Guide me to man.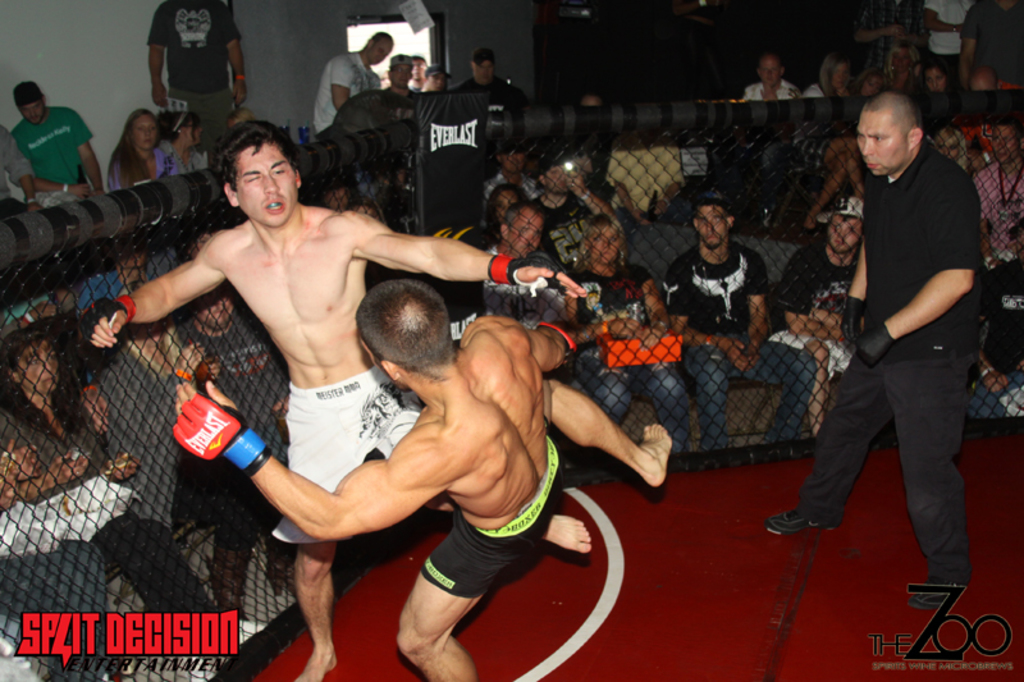
Guidance: <bbox>443, 47, 529, 99</bbox>.
